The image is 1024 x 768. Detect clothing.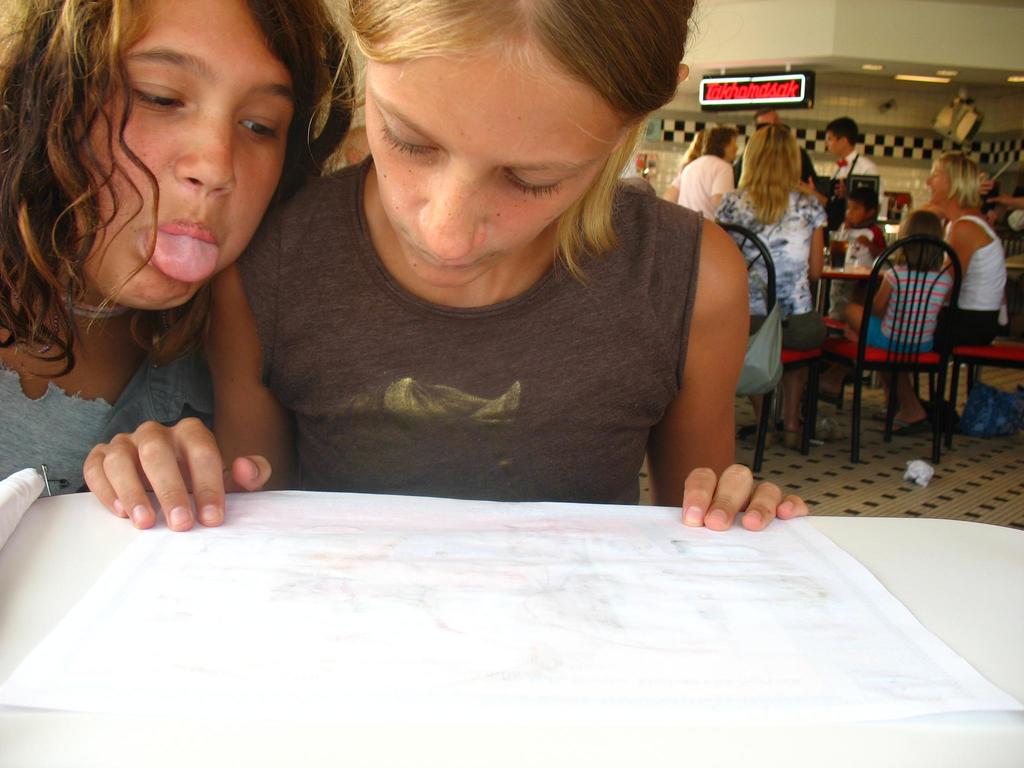
Detection: [829, 150, 881, 206].
